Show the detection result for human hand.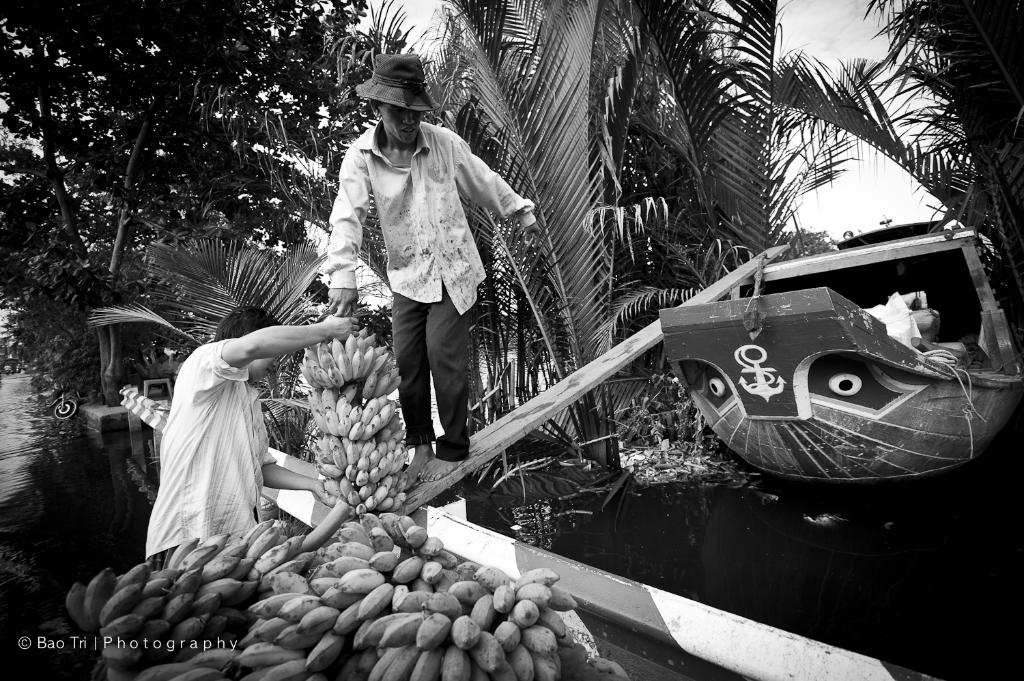
(x1=311, y1=481, x2=336, y2=507).
